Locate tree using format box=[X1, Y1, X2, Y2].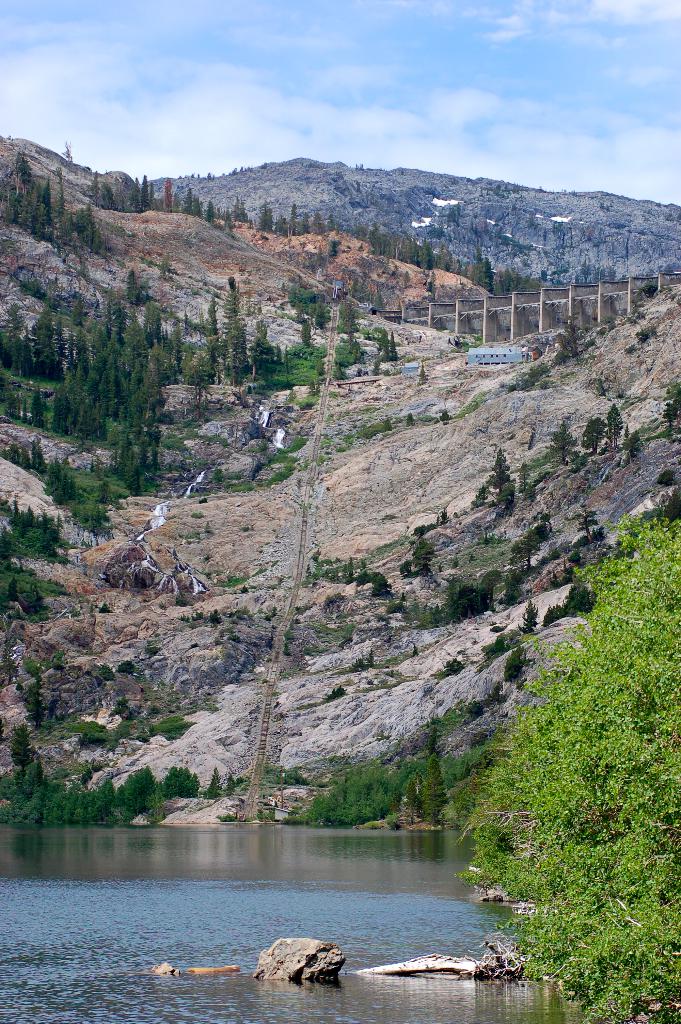
box=[455, 511, 680, 1023].
